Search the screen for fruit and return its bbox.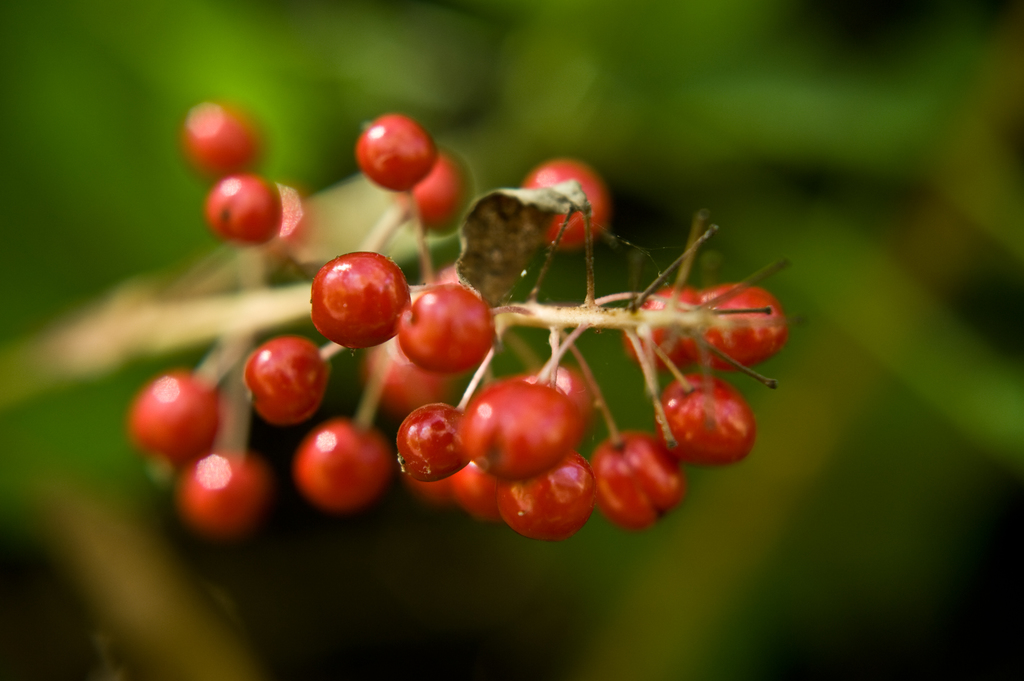
Found: 178/449/273/533.
